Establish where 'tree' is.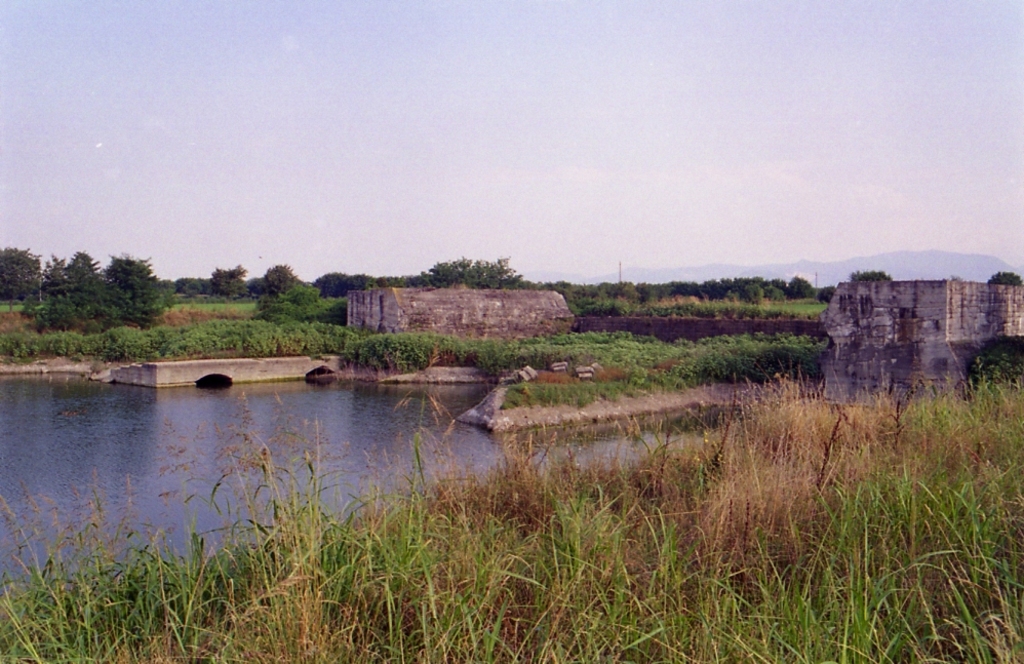
Established at 40, 255, 70, 288.
